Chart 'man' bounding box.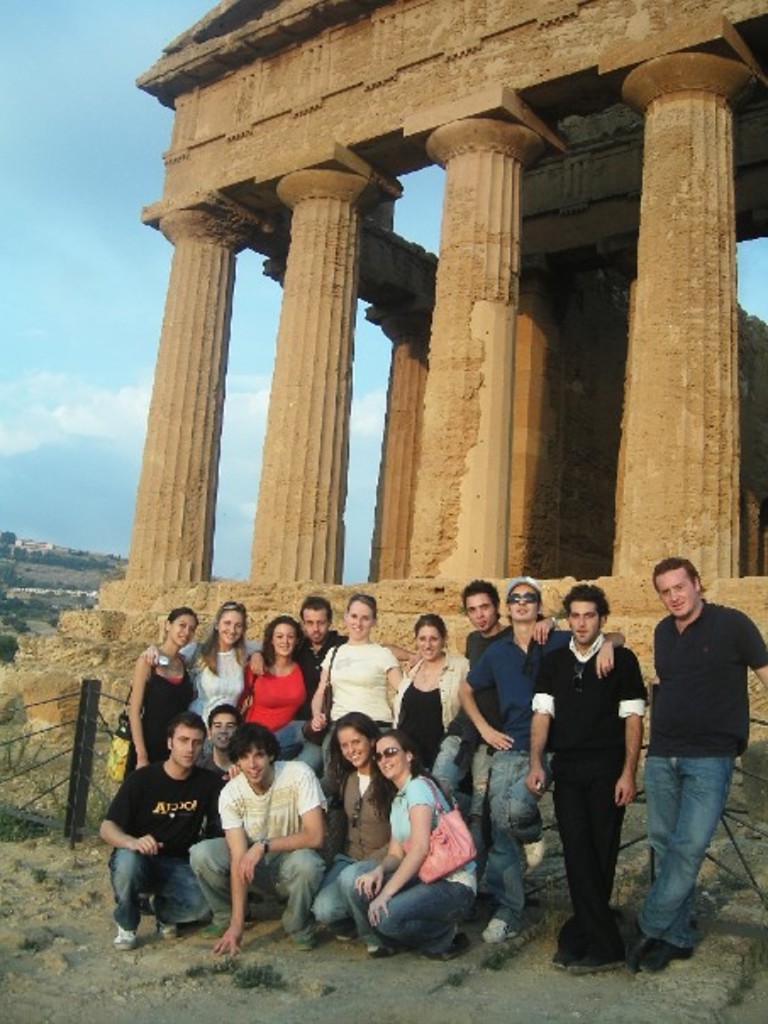
Charted: box=[103, 712, 241, 949].
